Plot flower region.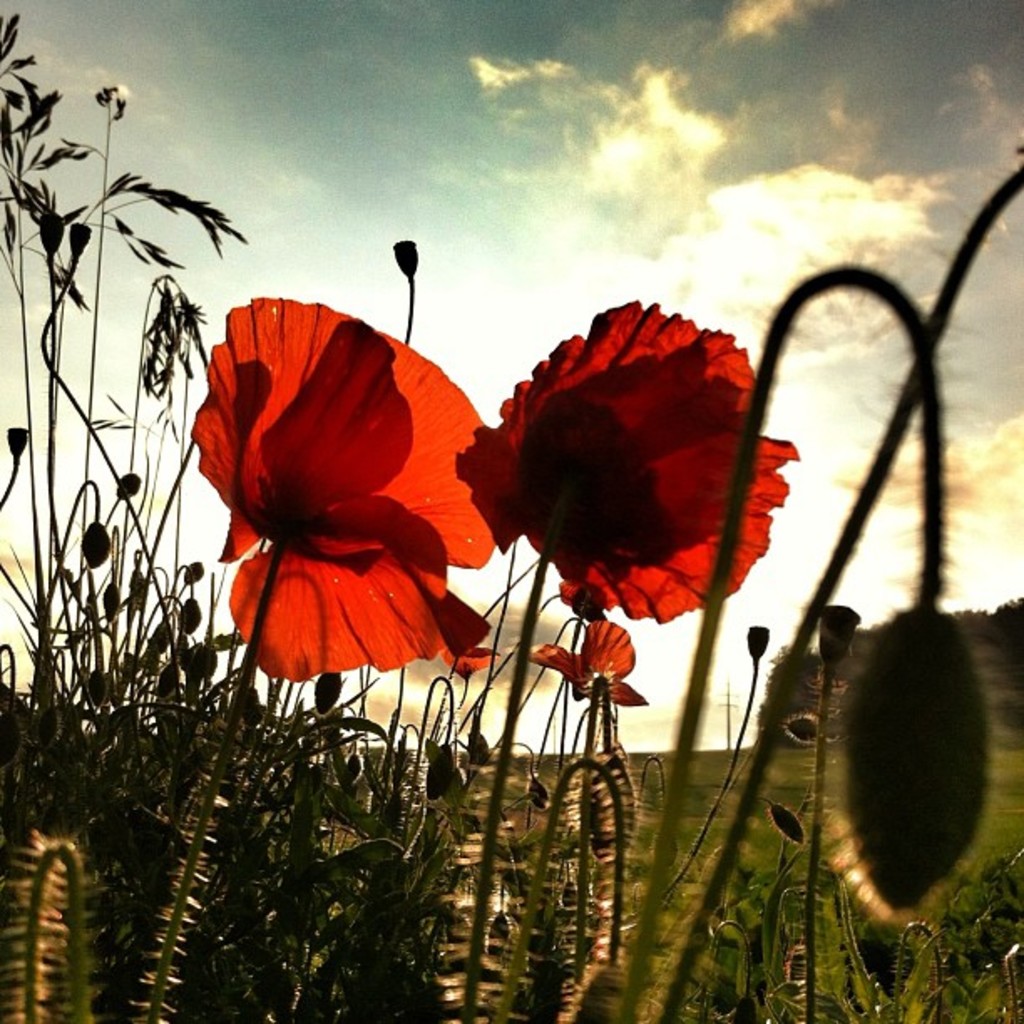
Plotted at bbox=[440, 294, 818, 624].
